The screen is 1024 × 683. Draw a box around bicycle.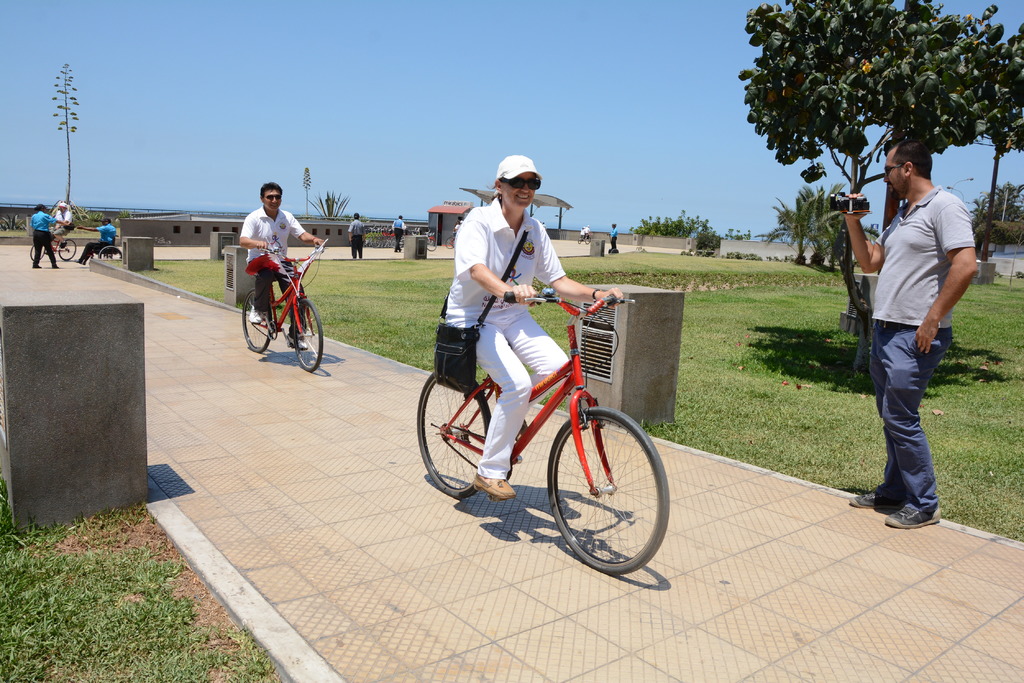
(left=576, top=237, right=591, bottom=245).
